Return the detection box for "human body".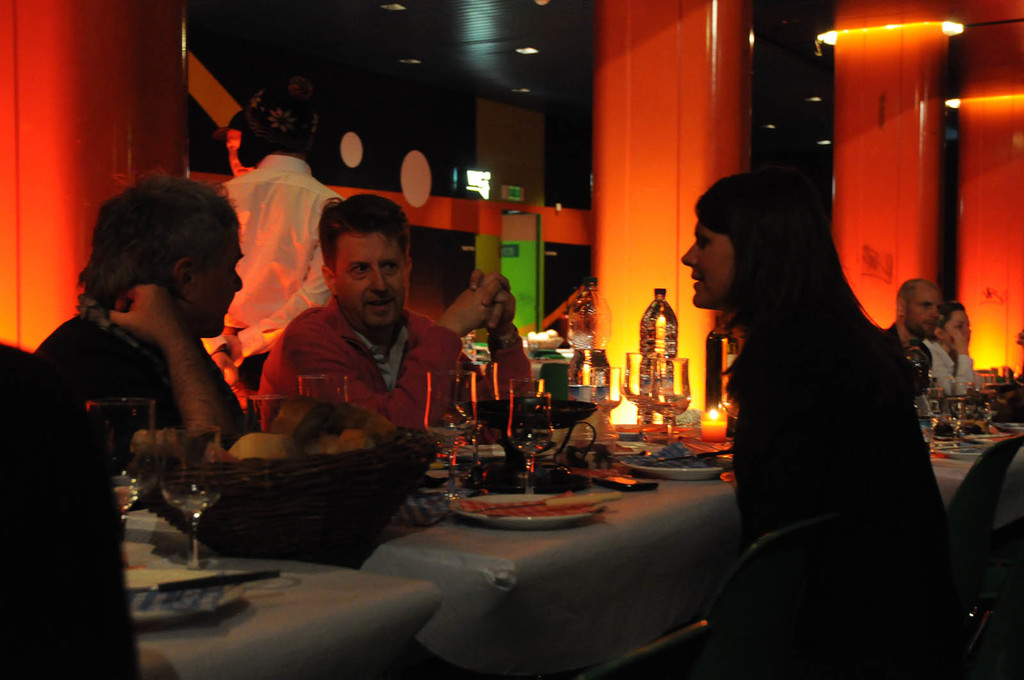
bbox(881, 278, 936, 393).
